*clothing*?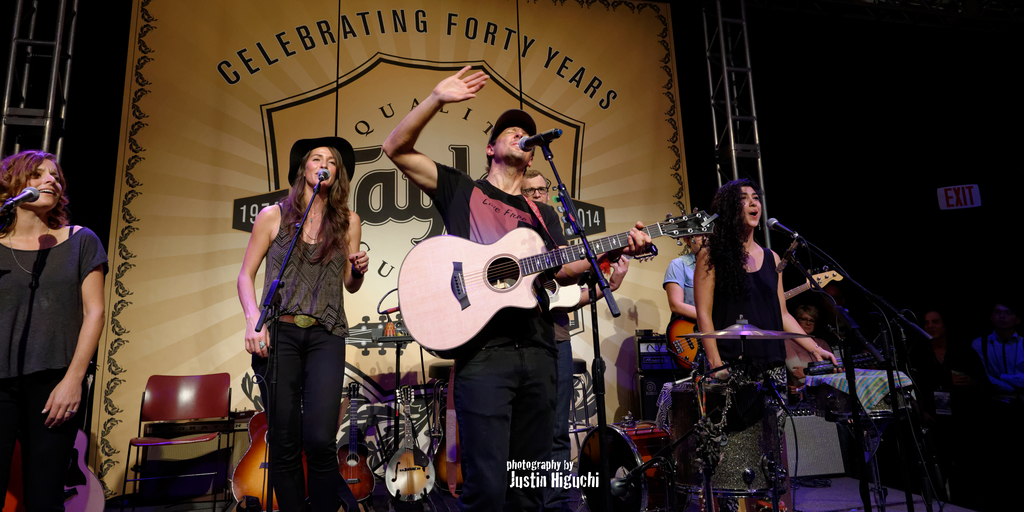
x1=664, y1=253, x2=698, y2=306
